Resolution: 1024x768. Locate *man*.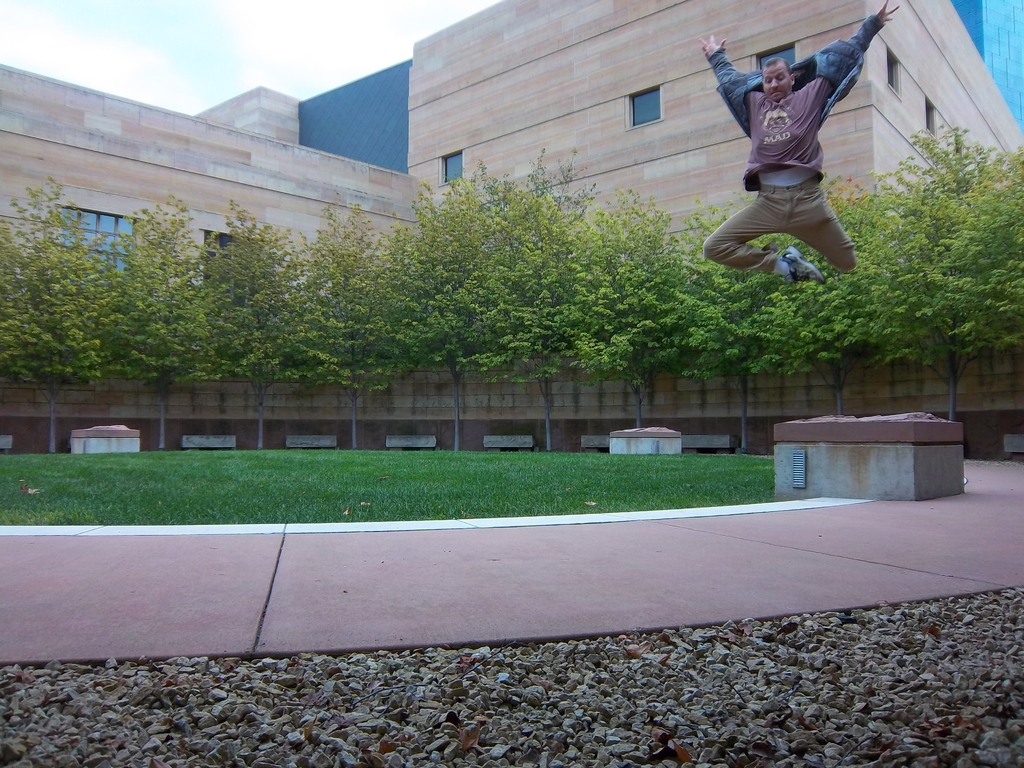
BBox(695, 0, 903, 282).
